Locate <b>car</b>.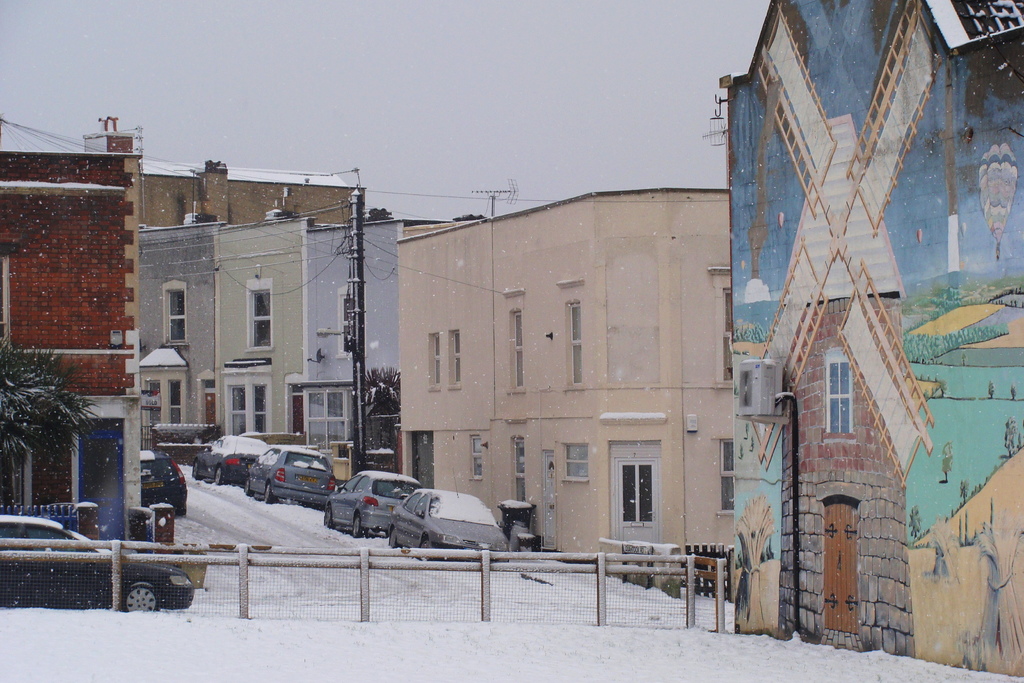
Bounding box: Rect(191, 434, 270, 484).
